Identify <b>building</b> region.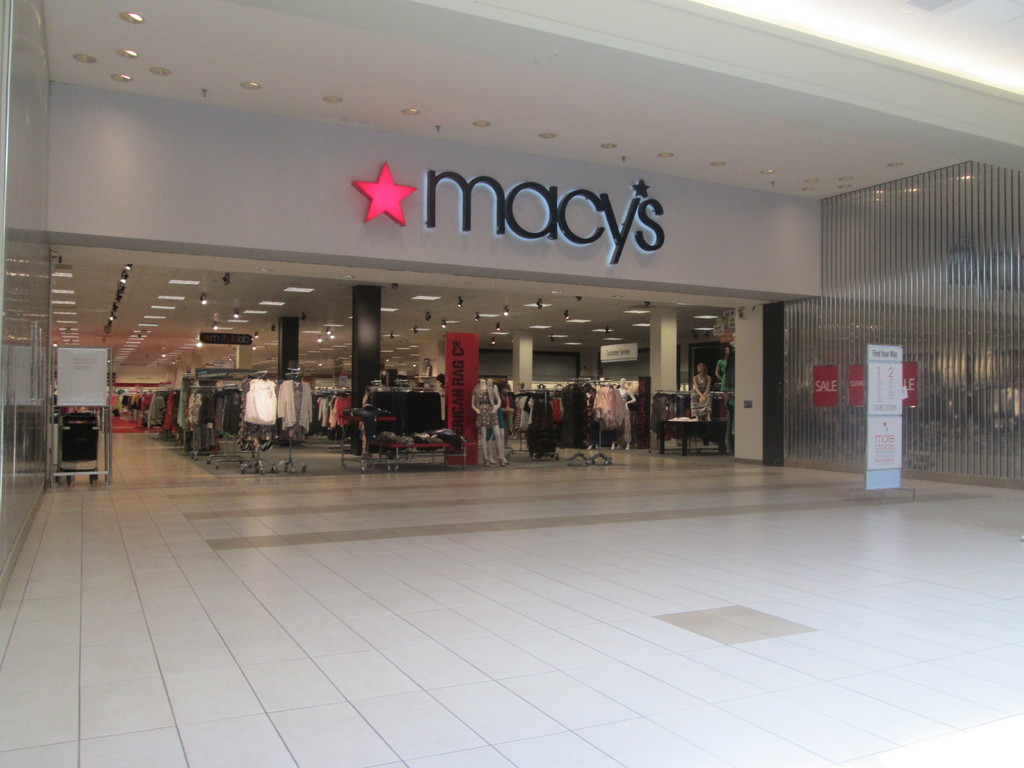
Region: x1=0, y1=0, x2=1021, y2=767.
